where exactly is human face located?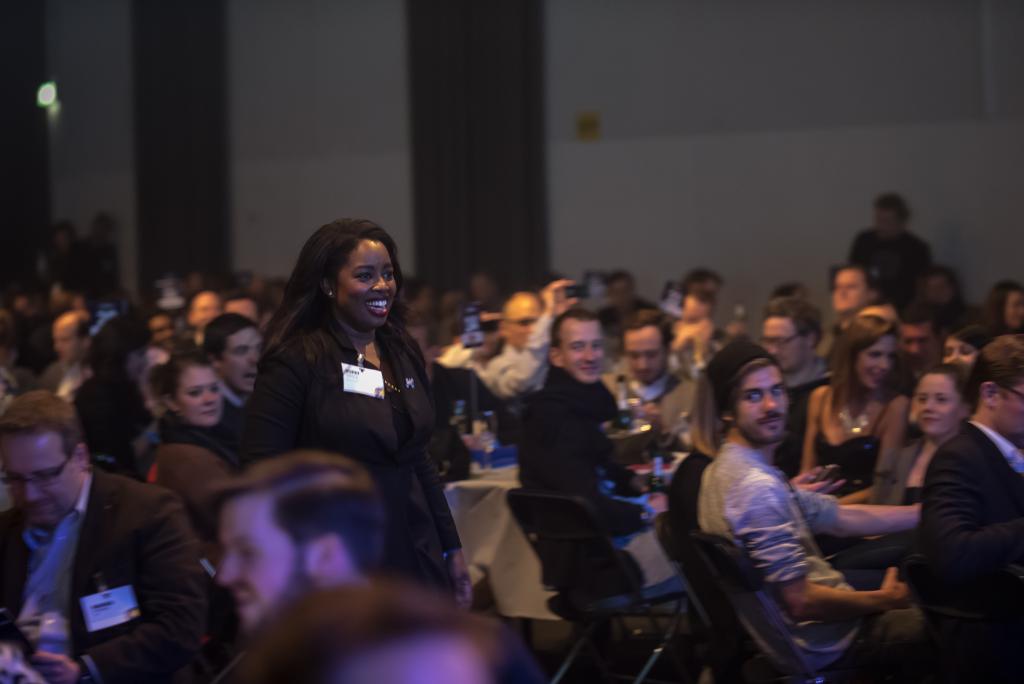
Its bounding box is {"left": 855, "top": 338, "right": 893, "bottom": 394}.
